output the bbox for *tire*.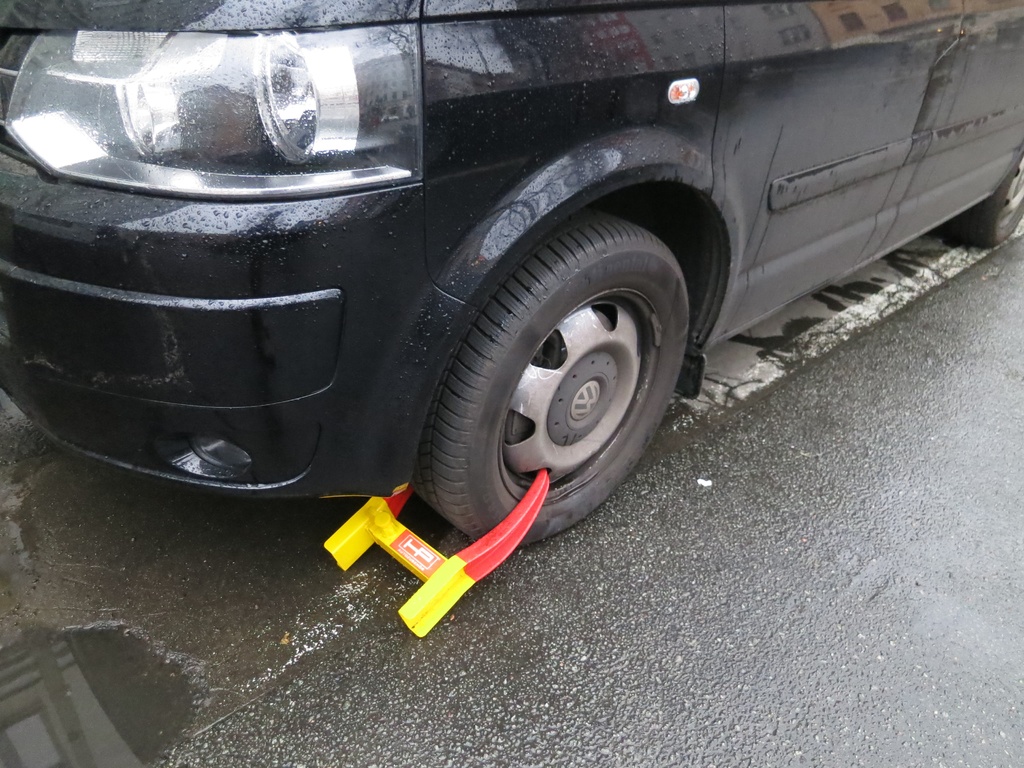
bbox=(412, 220, 693, 547).
